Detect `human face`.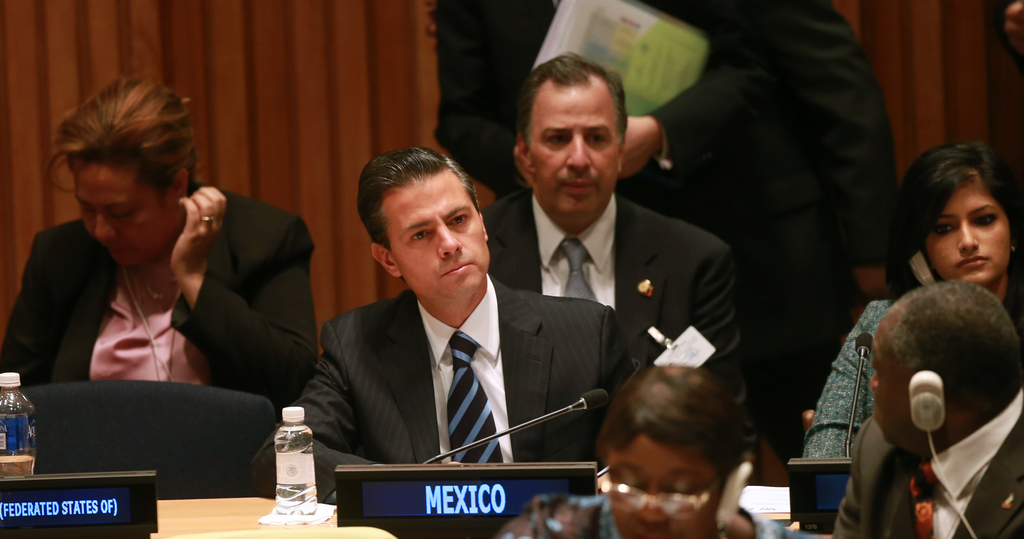
Detected at <region>527, 84, 619, 224</region>.
